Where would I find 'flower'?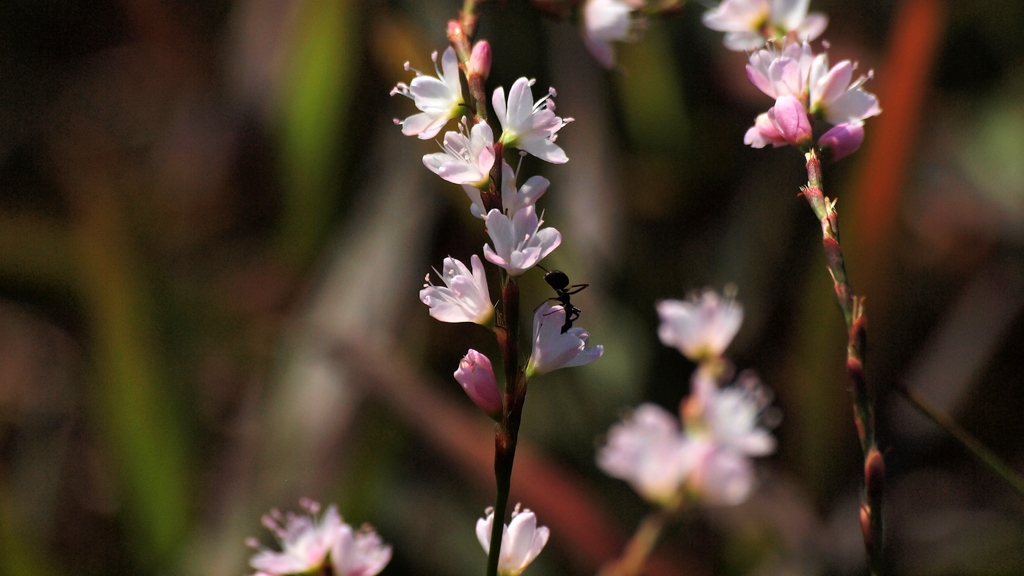
At box=[519, 297, 624, 382].
